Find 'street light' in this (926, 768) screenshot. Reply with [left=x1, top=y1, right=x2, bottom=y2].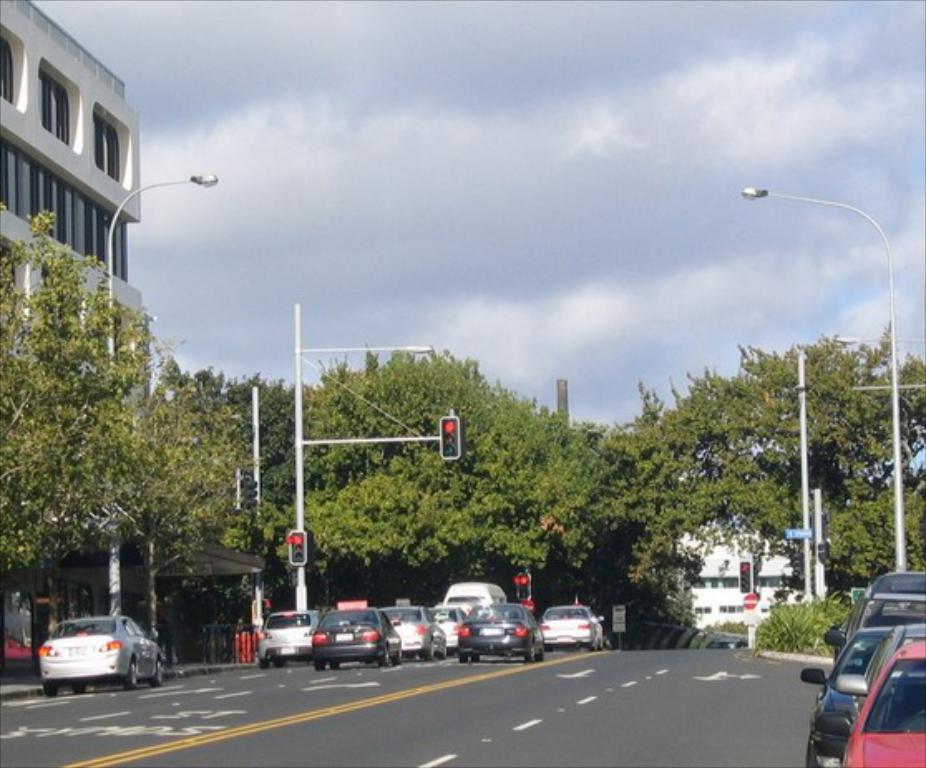
[left=692, top=156, right=908, bottom=577].
